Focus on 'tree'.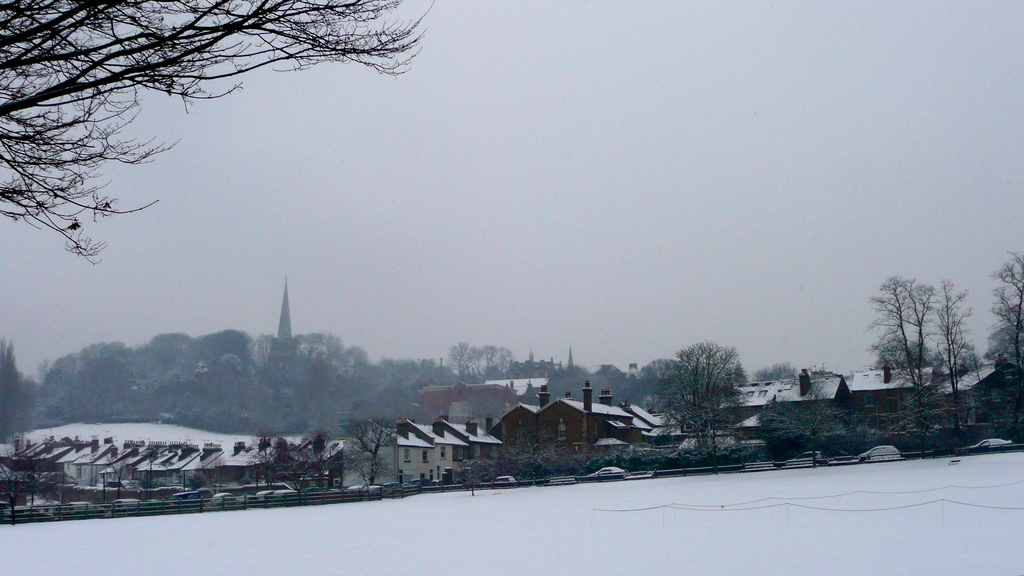
Focused at box=[652, 338, 748, 478].
